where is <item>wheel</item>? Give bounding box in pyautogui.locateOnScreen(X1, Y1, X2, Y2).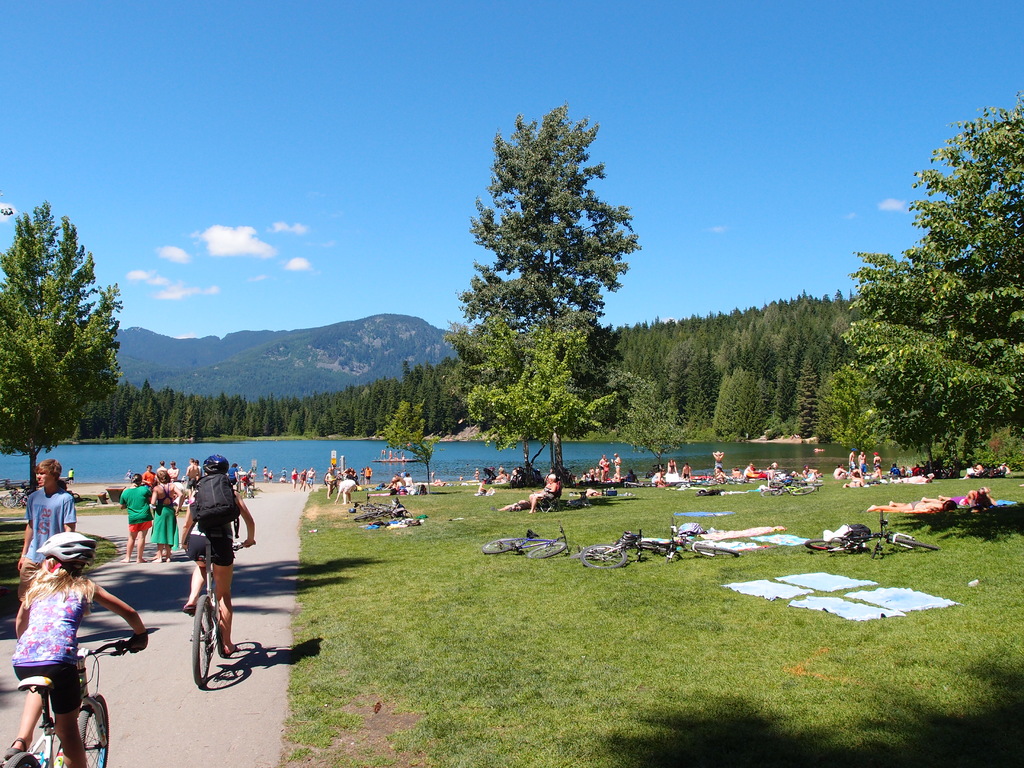
pyautogui.locateOnScreen(526, 541, 566, 560).
